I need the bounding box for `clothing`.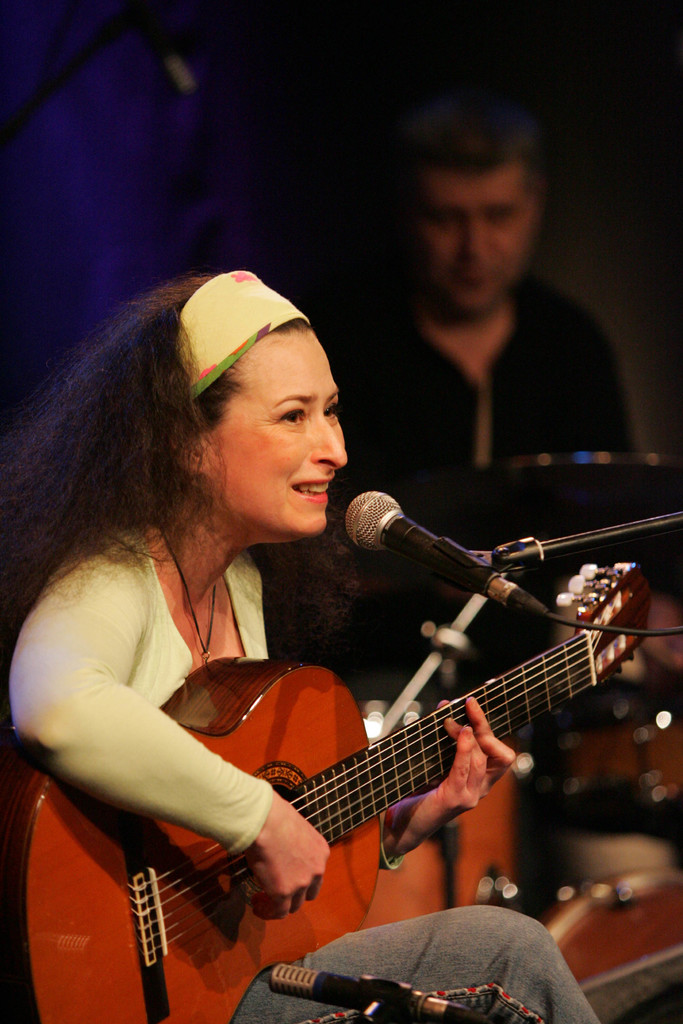
Here it is: 336,278,636,537.
